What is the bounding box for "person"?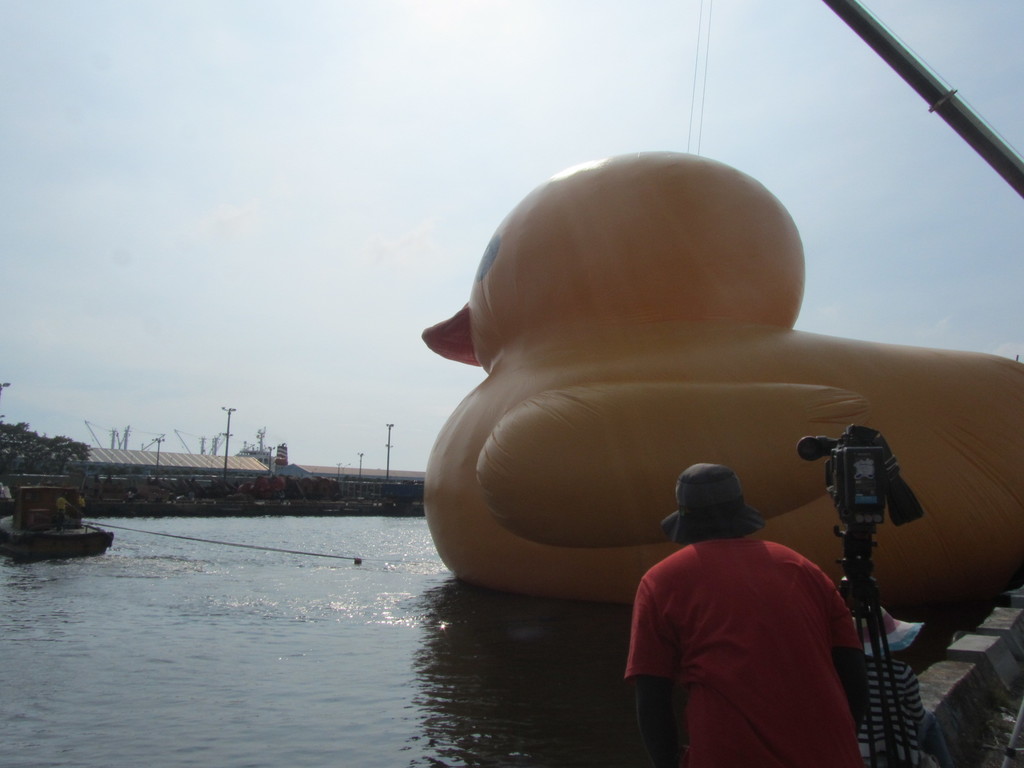
x1=847, y1=598, x2=942, y2=766.
